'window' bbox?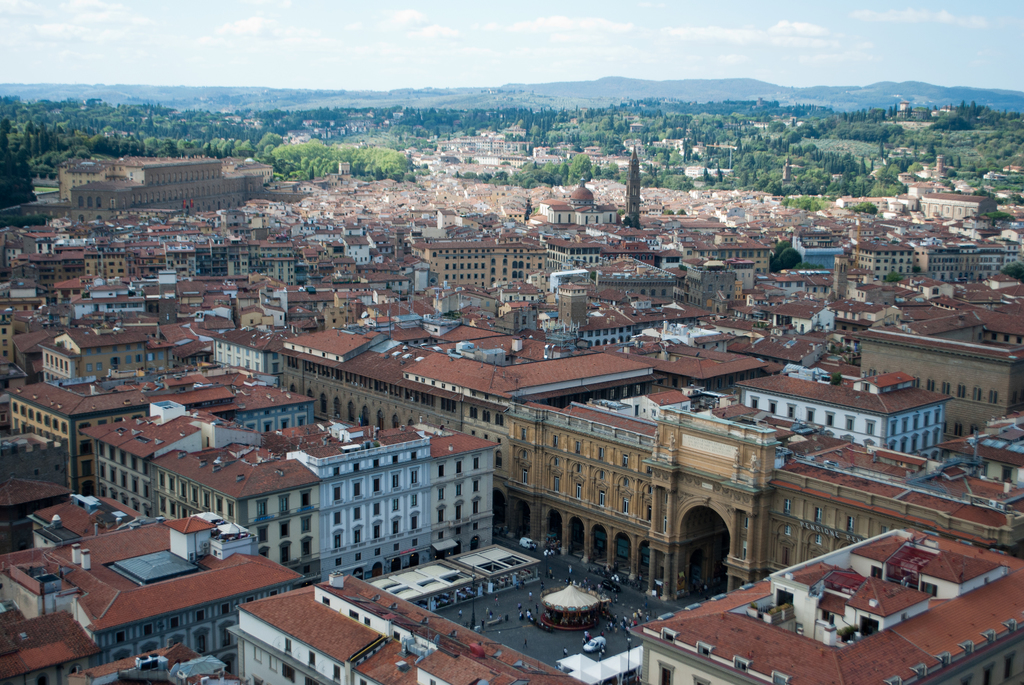
596, 330, 600, 334
